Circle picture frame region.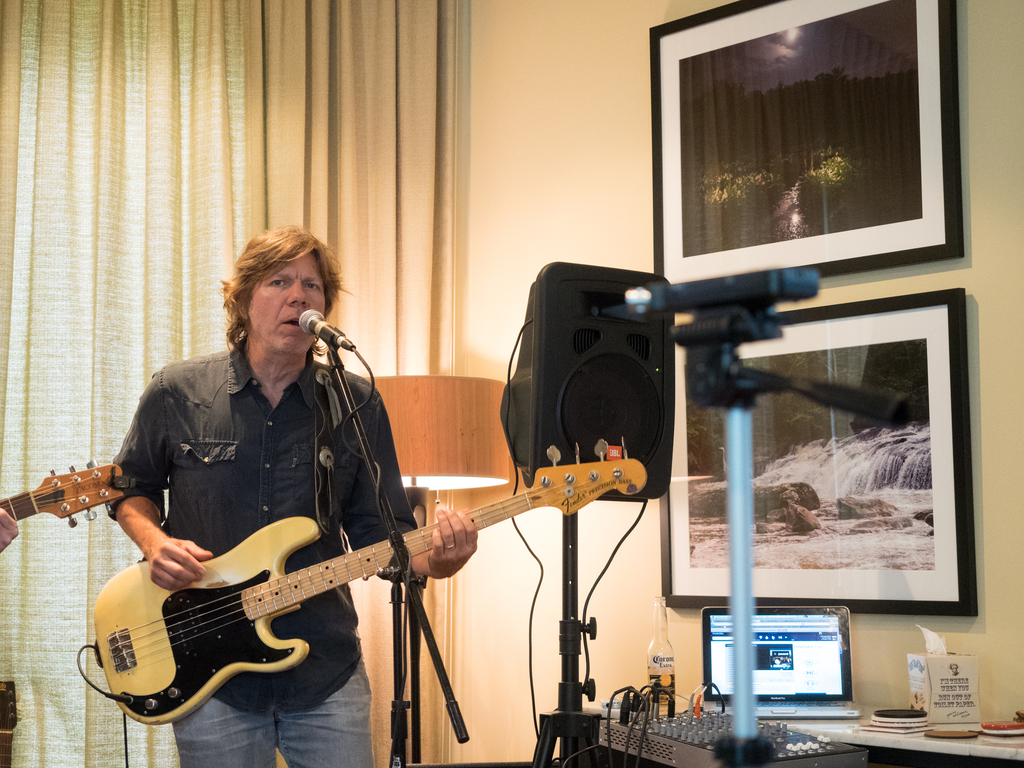
Region: [659,287,980,618].
